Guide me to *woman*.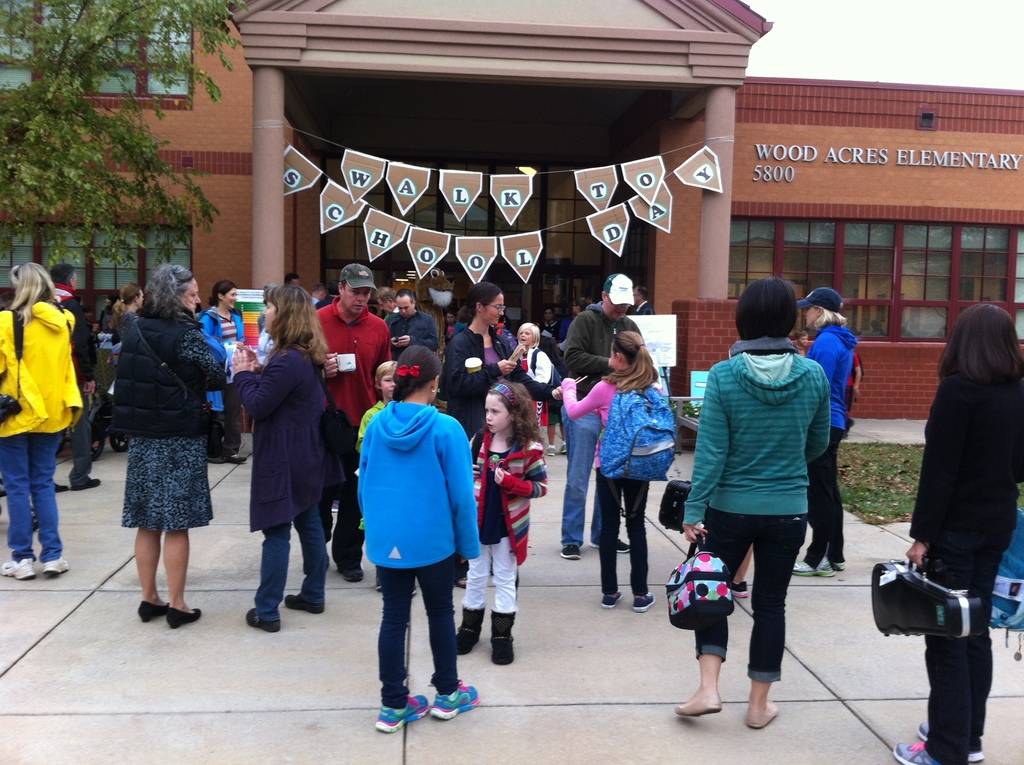
Guidance: (left=892, top=293, right=1023, bottom=764).
